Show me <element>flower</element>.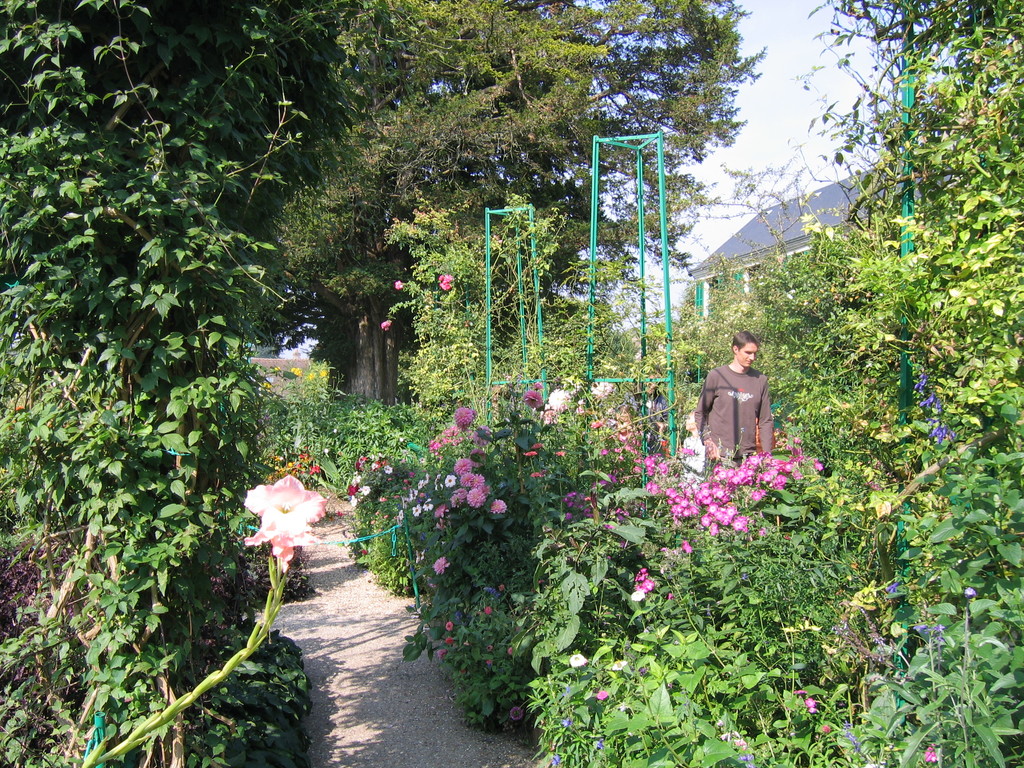
<element>flower</element> is here: [left=443, top=624, right=449, bottom=632].
